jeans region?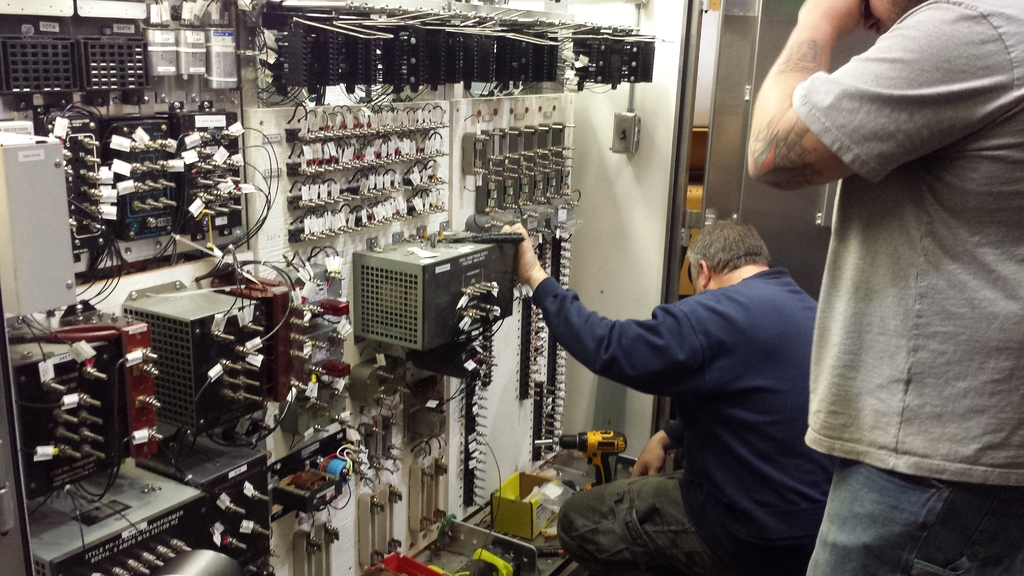
[795, 456, 1023, 575]
